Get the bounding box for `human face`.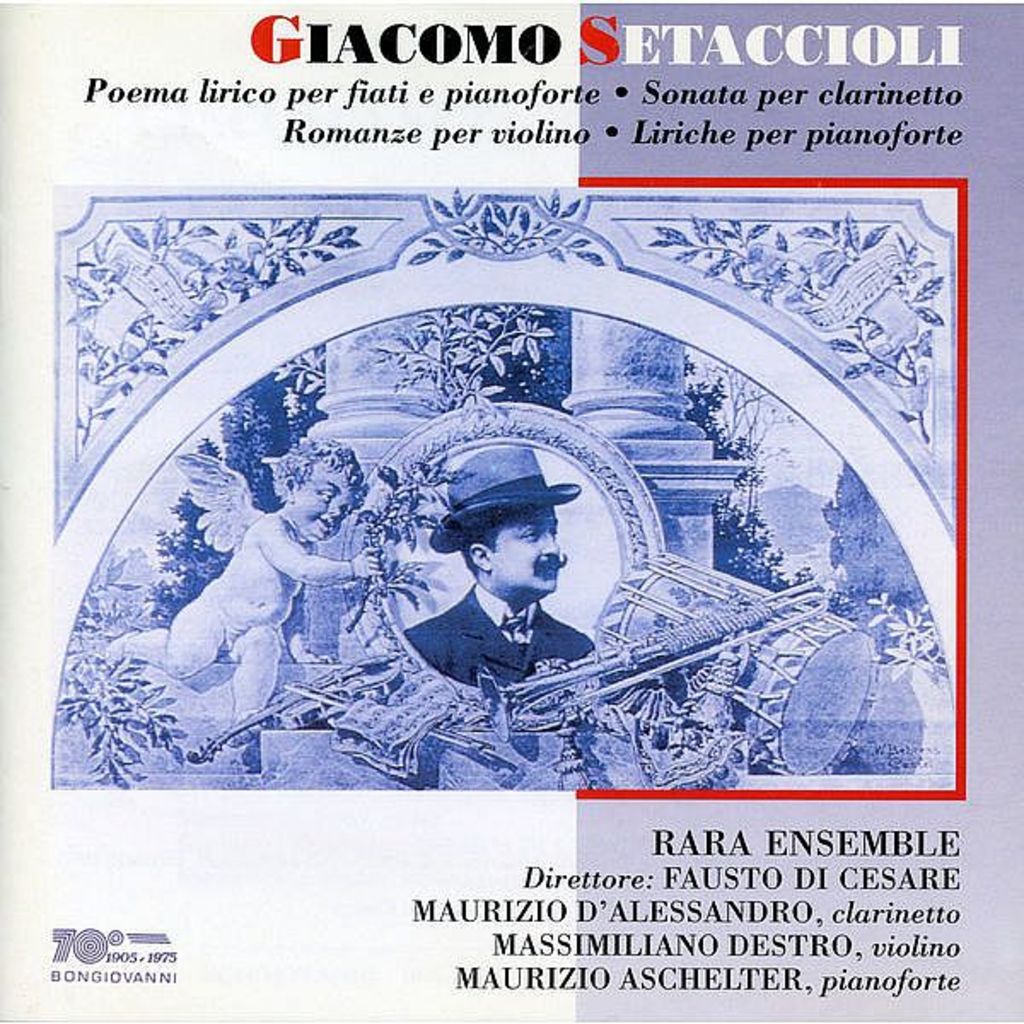
box=[294, 464, 353, 541].
